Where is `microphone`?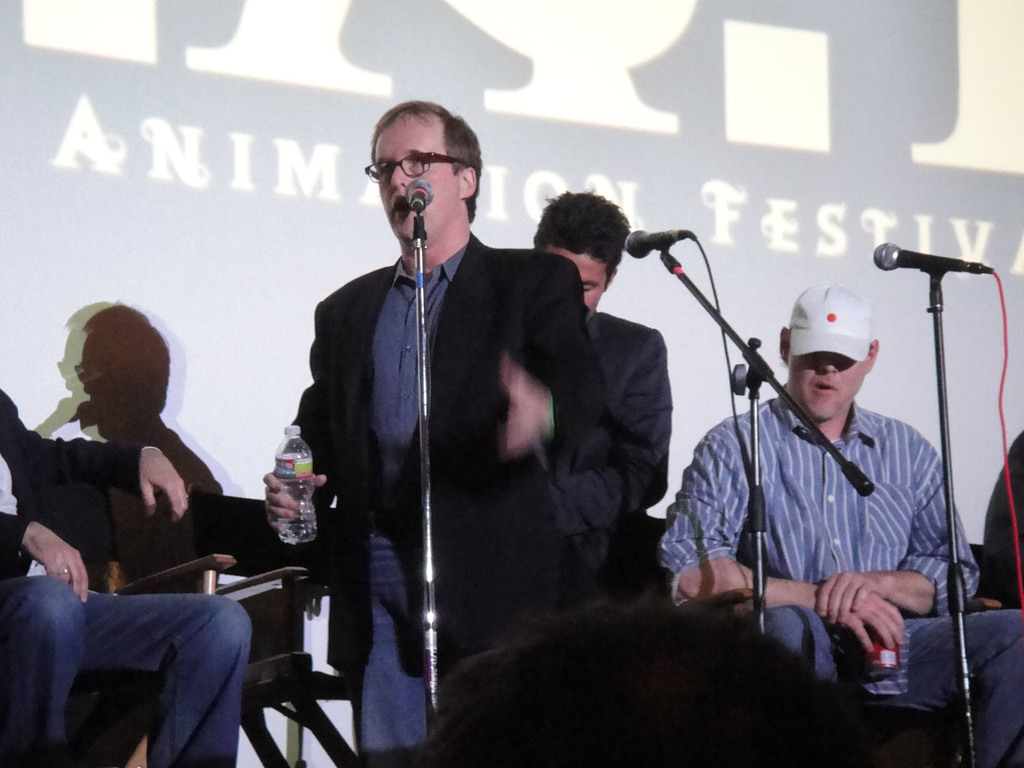
bbox=(611, 220, 698, 264).
